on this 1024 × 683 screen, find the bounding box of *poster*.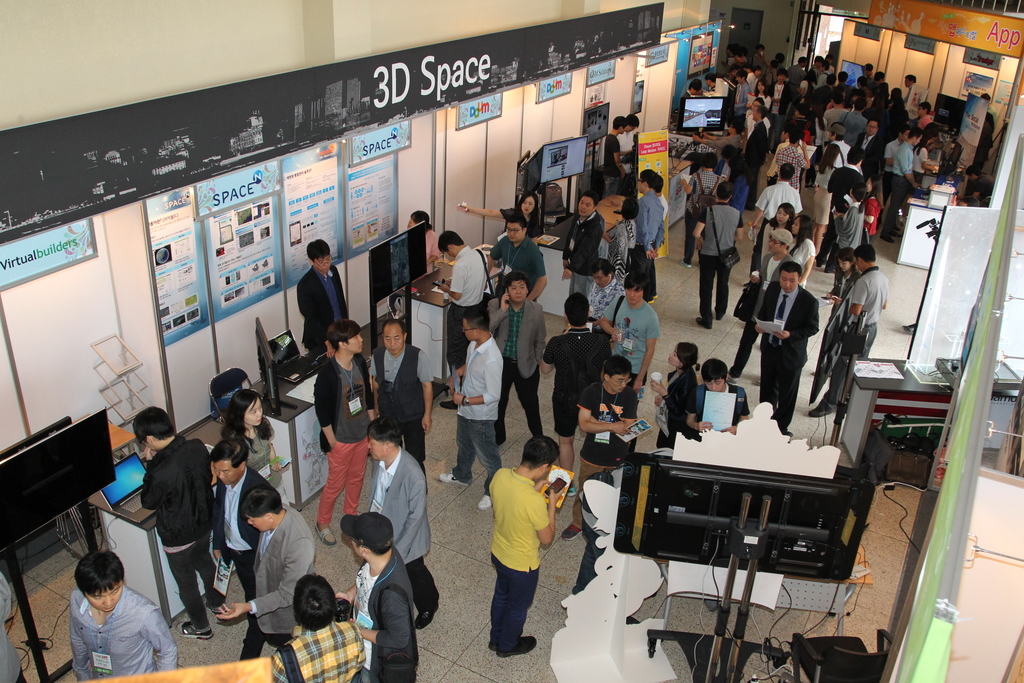
Bounding box: pyautogui.locateOnScreen(346, 119, 410, 260).
